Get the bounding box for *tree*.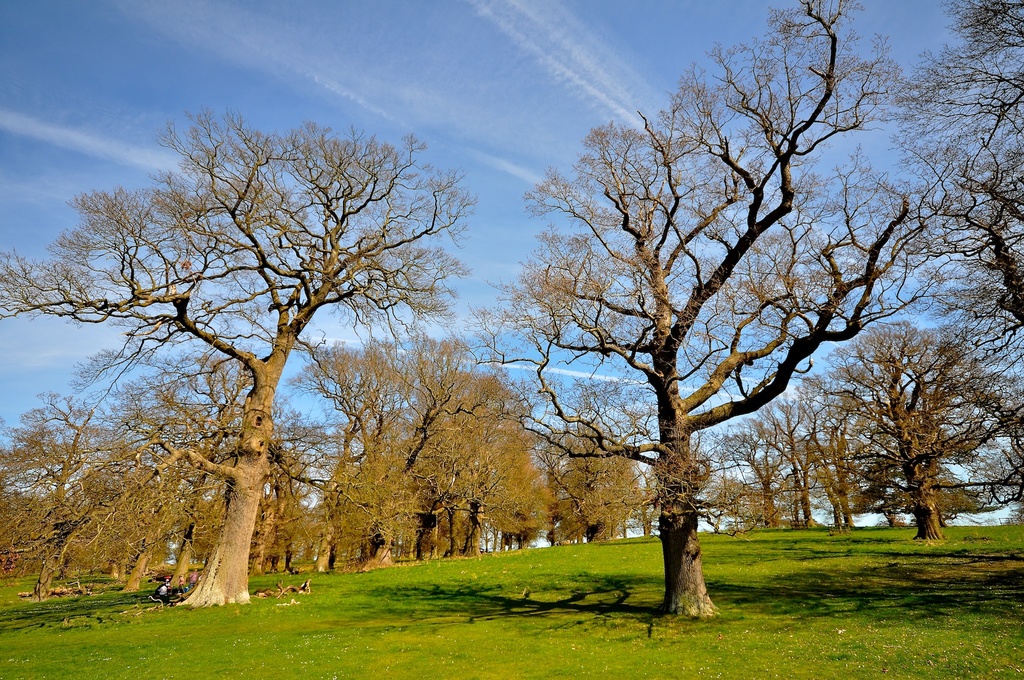
select_region(4, 100, 477, 619).
